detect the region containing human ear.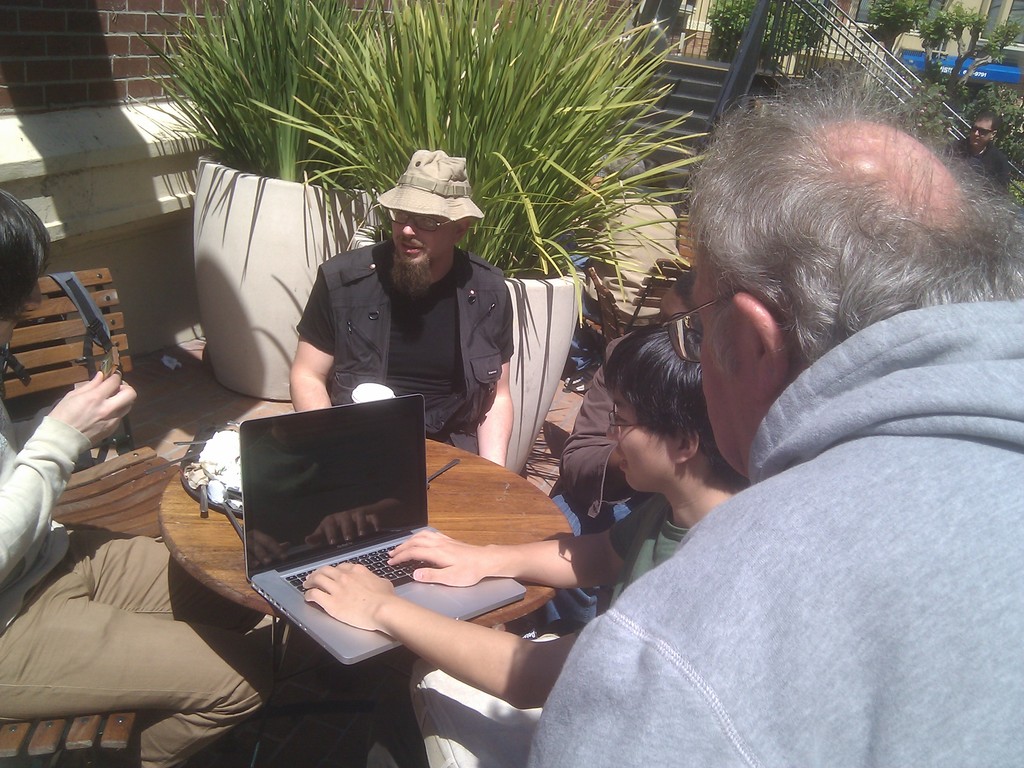
x1=728 y1=292 x2=787 y2=389.
